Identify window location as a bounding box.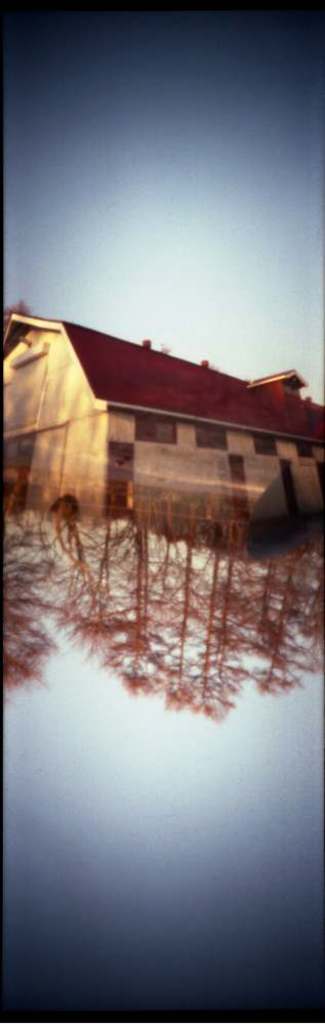
bbox=(133, 412, 177, 444).
